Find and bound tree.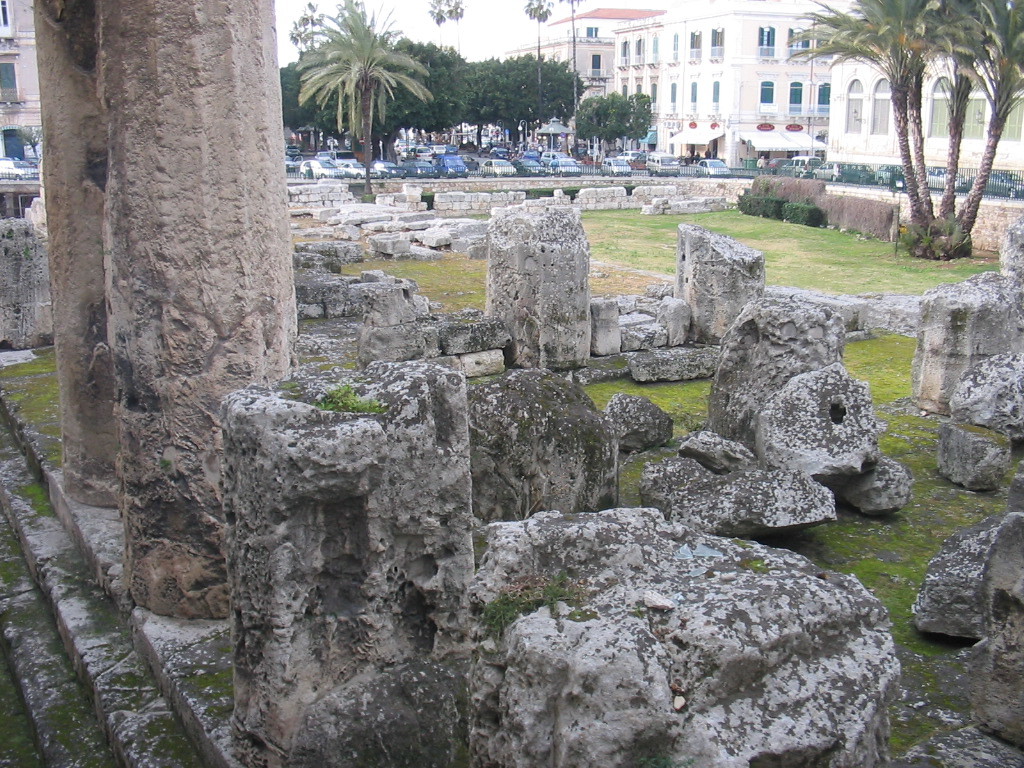
Bound: l=301, t=0, r=323, b=52.
